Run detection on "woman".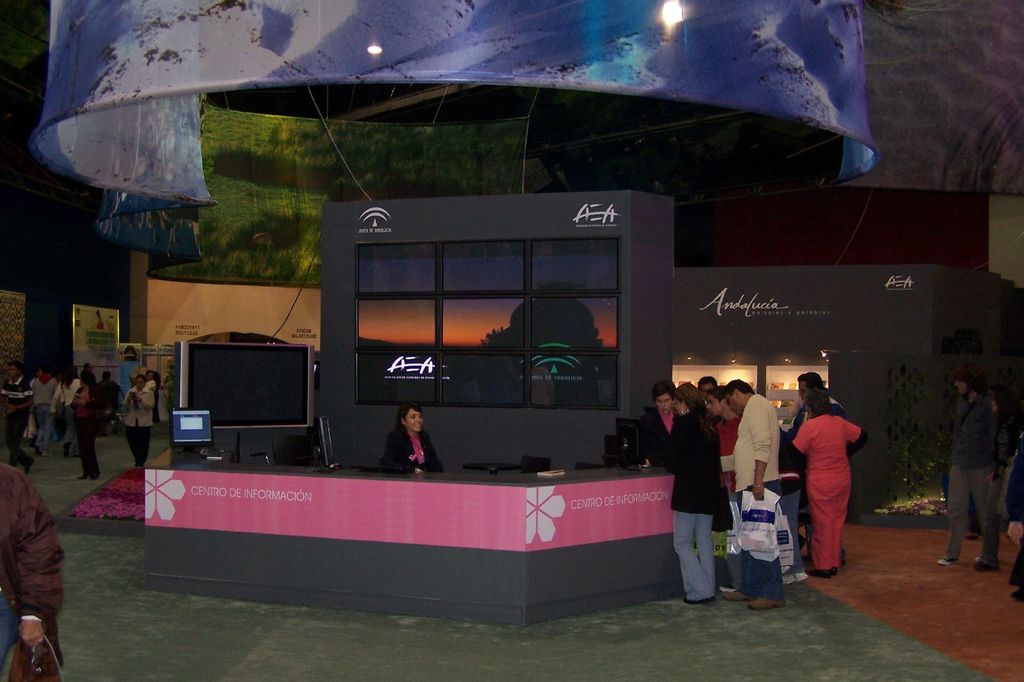
Result: [122,374,157,471].
